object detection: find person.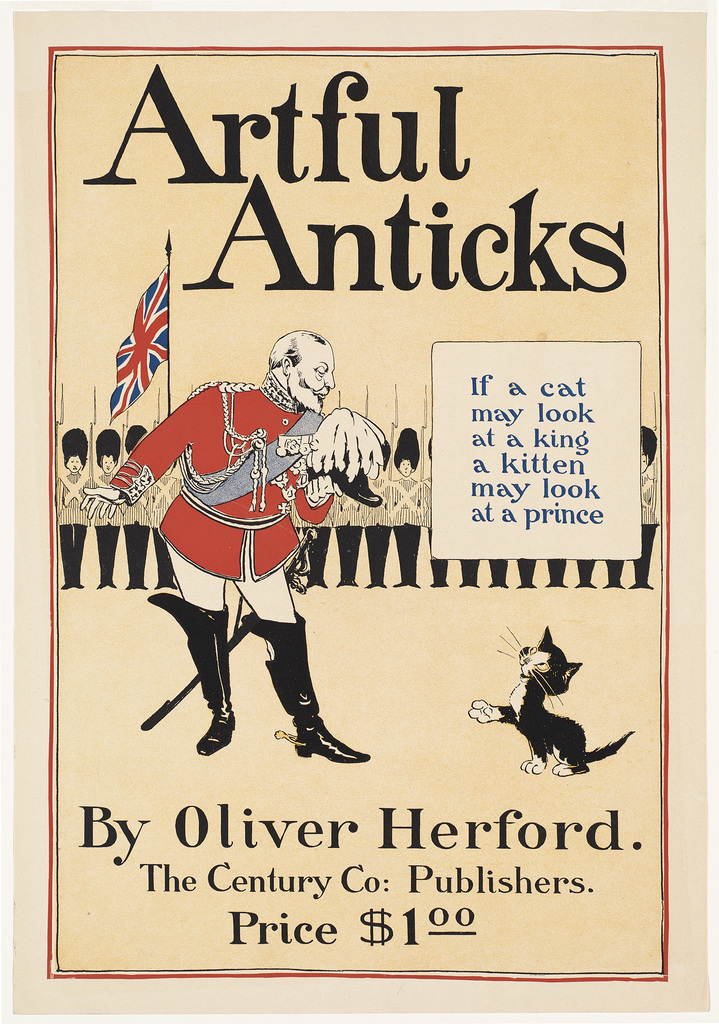
(55,426,88,589).
